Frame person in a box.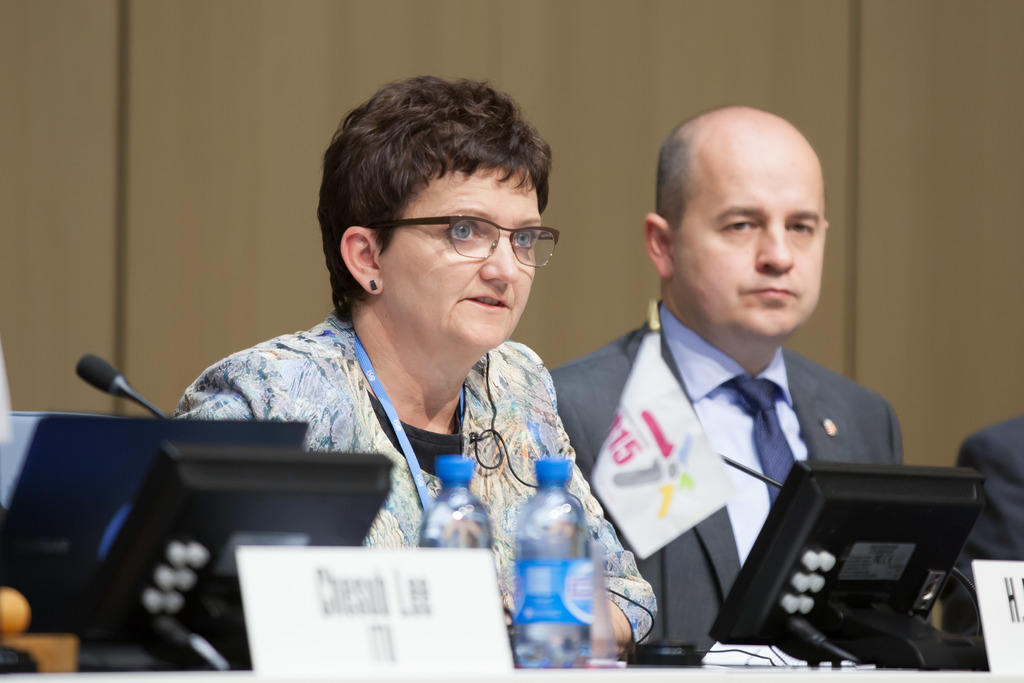
(936,393,1023,662).
